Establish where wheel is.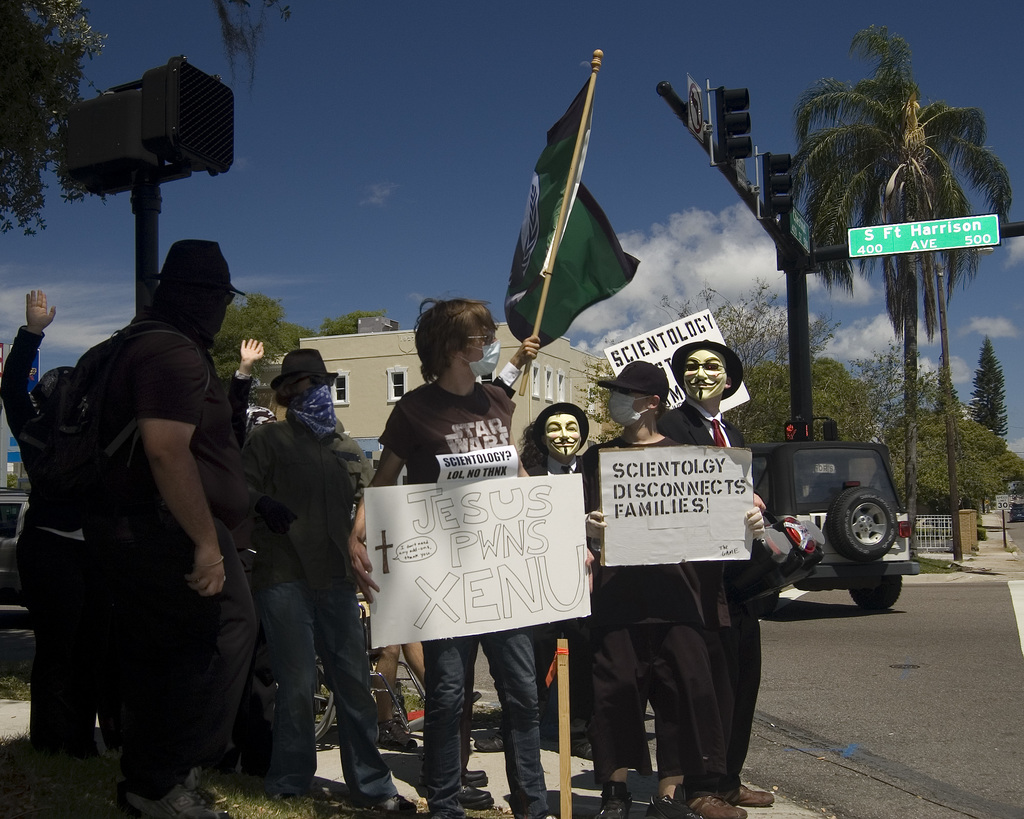
Established at locate(319, 657, 339, 739).
